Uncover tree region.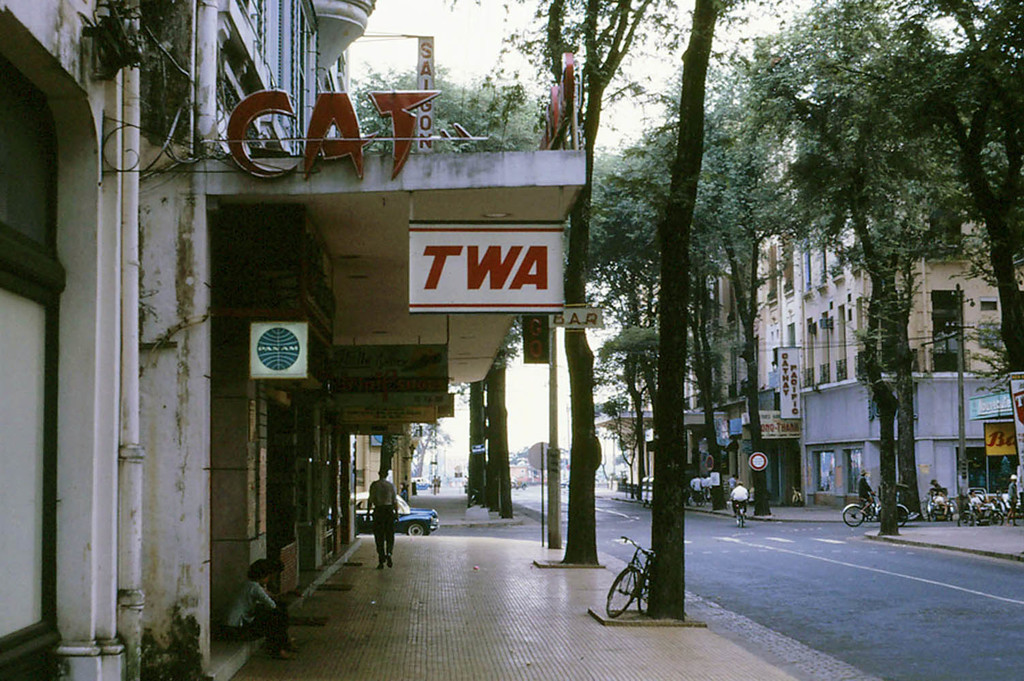
Uncovered: [713,12,822,554].
